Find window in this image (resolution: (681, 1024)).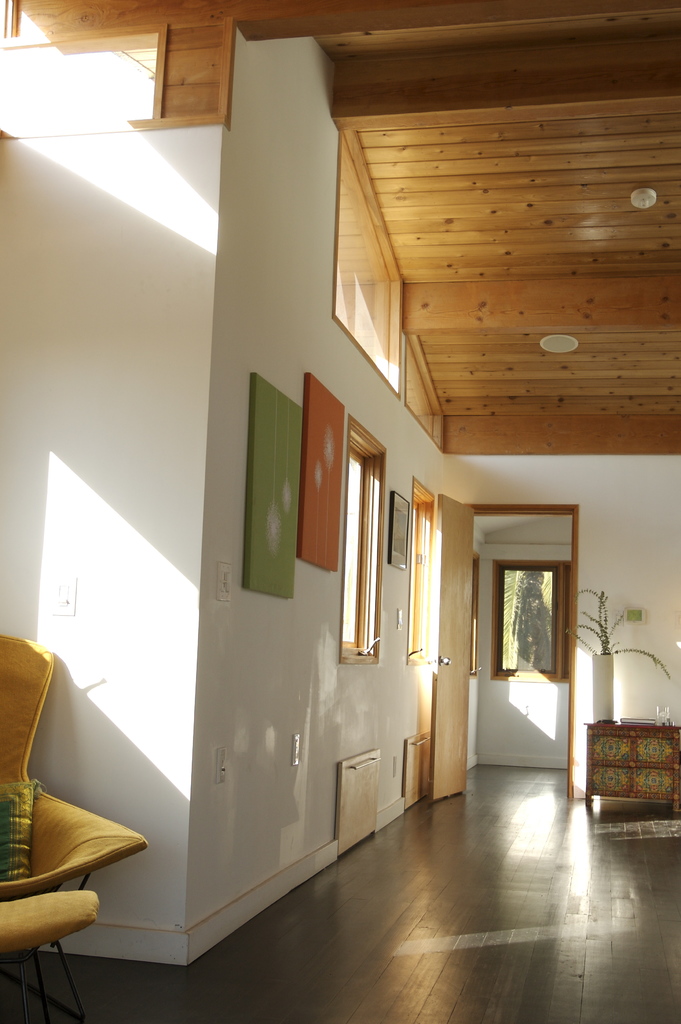
x1=408 y1=476 x2=433 y2=664.
